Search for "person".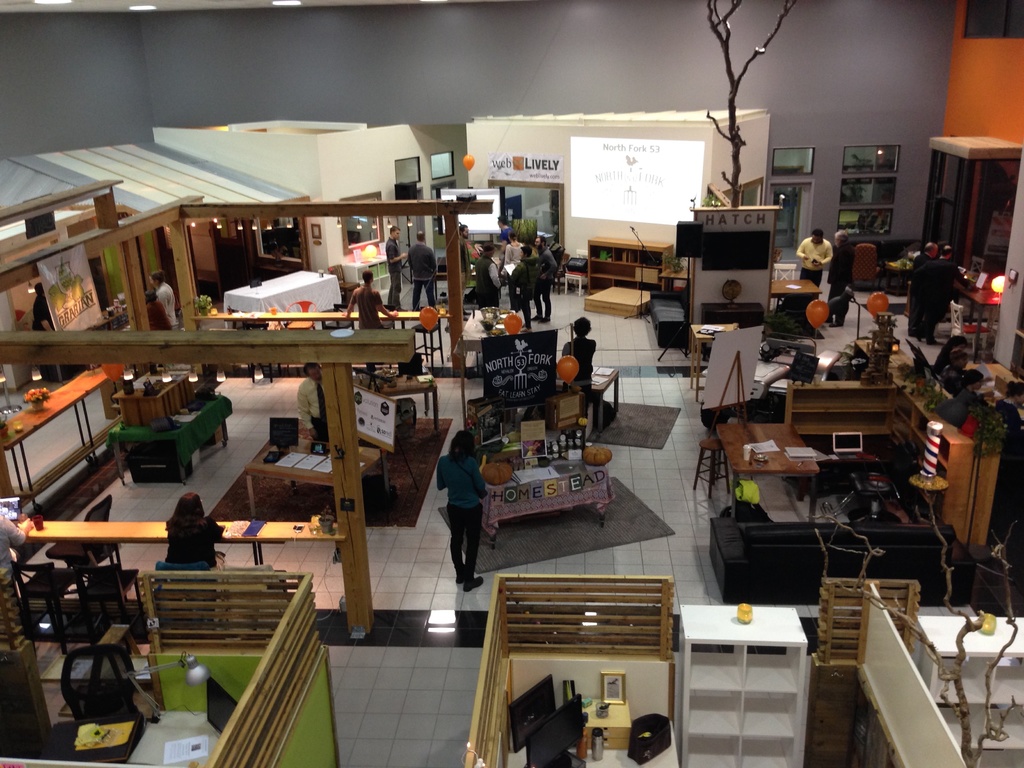
Found at 794 229 834 297.
